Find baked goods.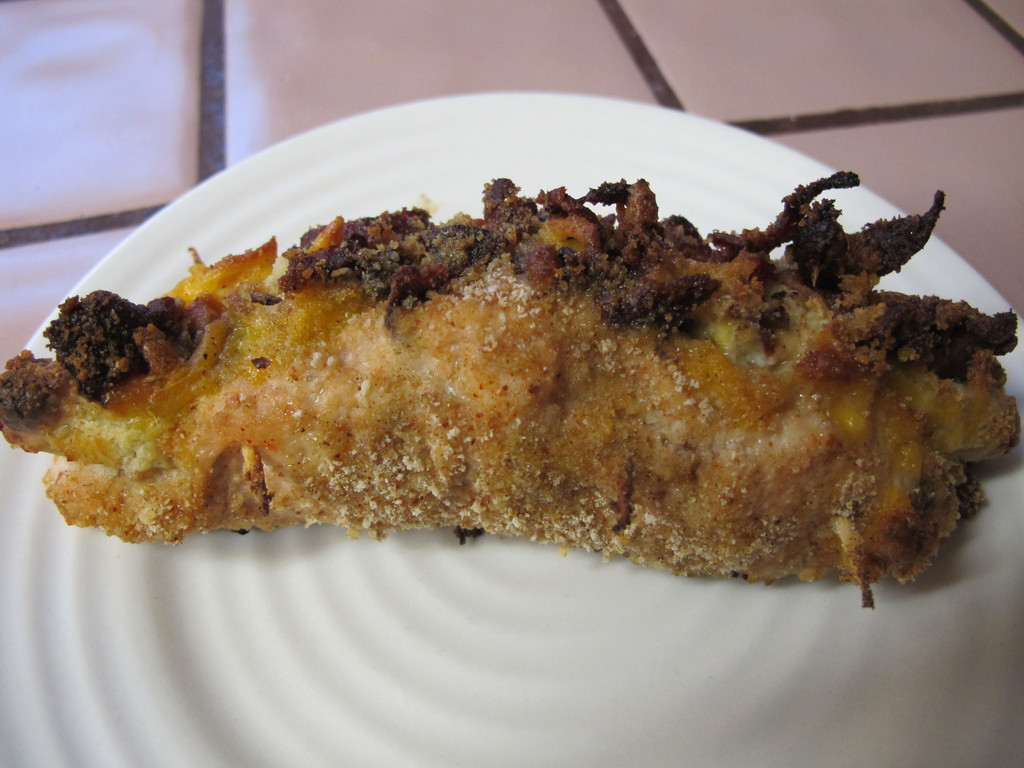
[left=0, top=170, right=1023, bottom=612].
